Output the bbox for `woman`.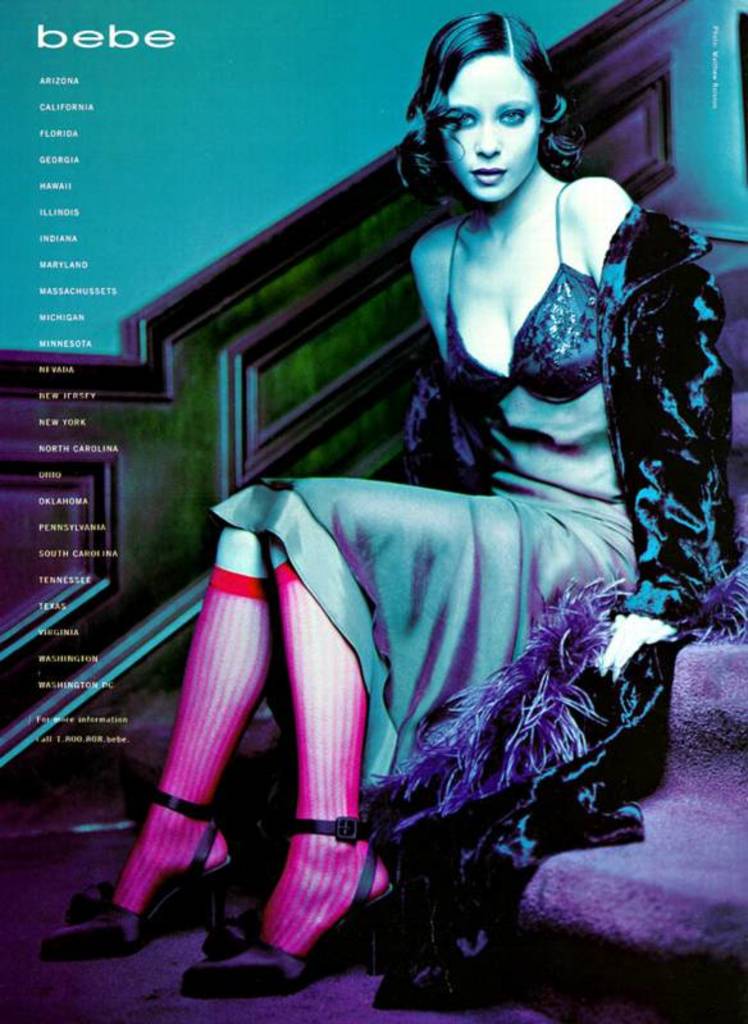
[136,0,689,991].
